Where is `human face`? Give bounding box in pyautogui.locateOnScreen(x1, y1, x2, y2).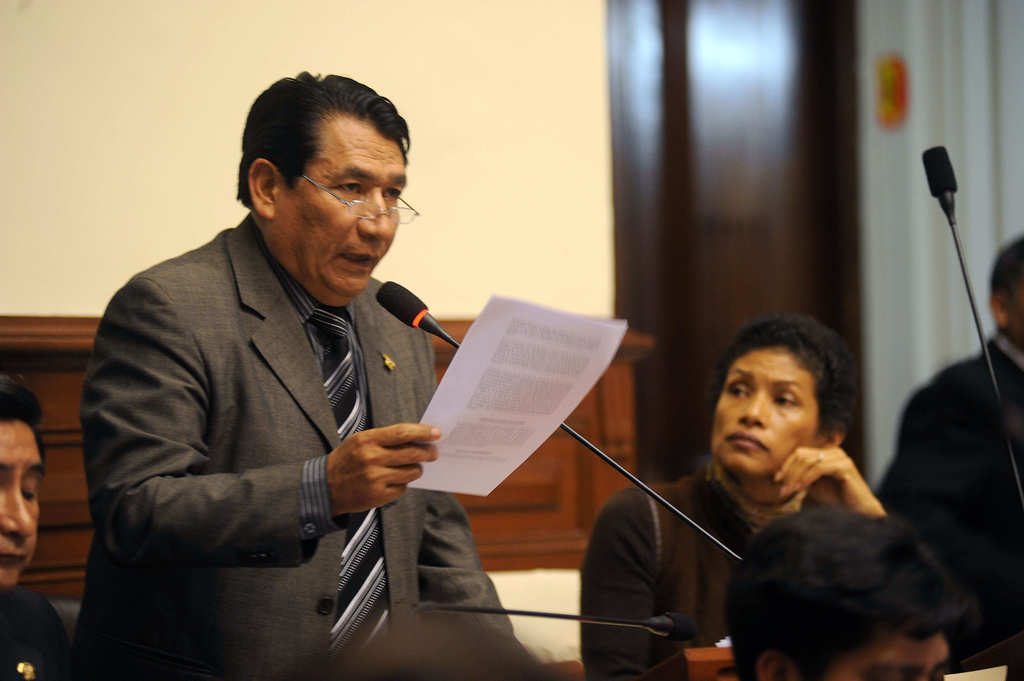
pyautogui.locateOnScreen(0, 419, 43, 583).
